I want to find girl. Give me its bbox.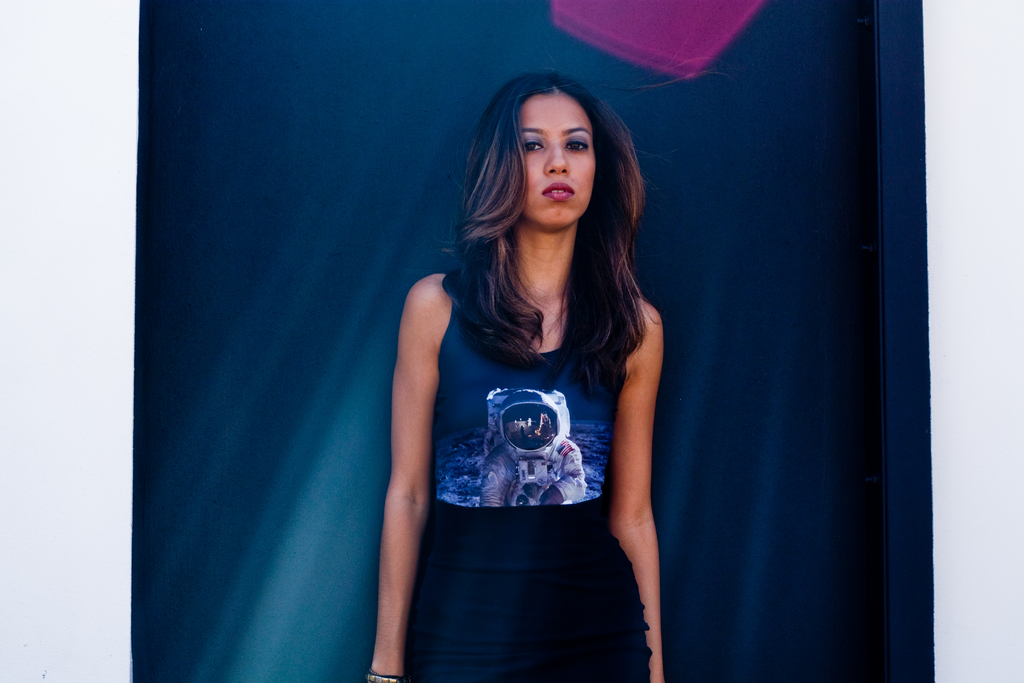
bbox=[371, 67, 666, 682].
